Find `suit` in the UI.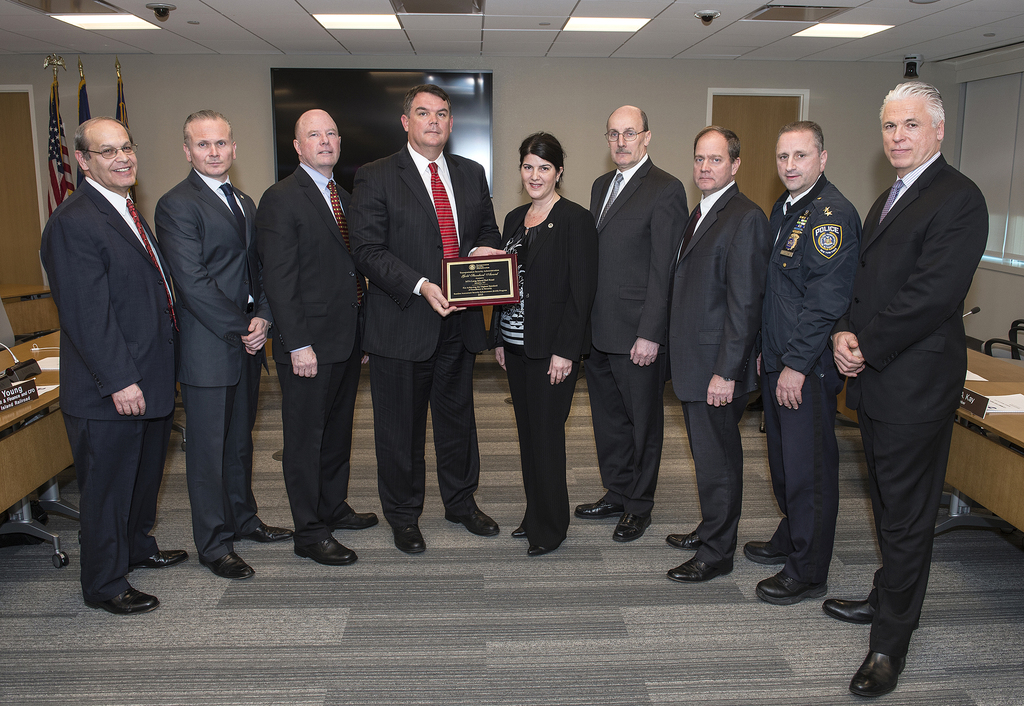
UI element at box=[39, 100, 173, 615].
